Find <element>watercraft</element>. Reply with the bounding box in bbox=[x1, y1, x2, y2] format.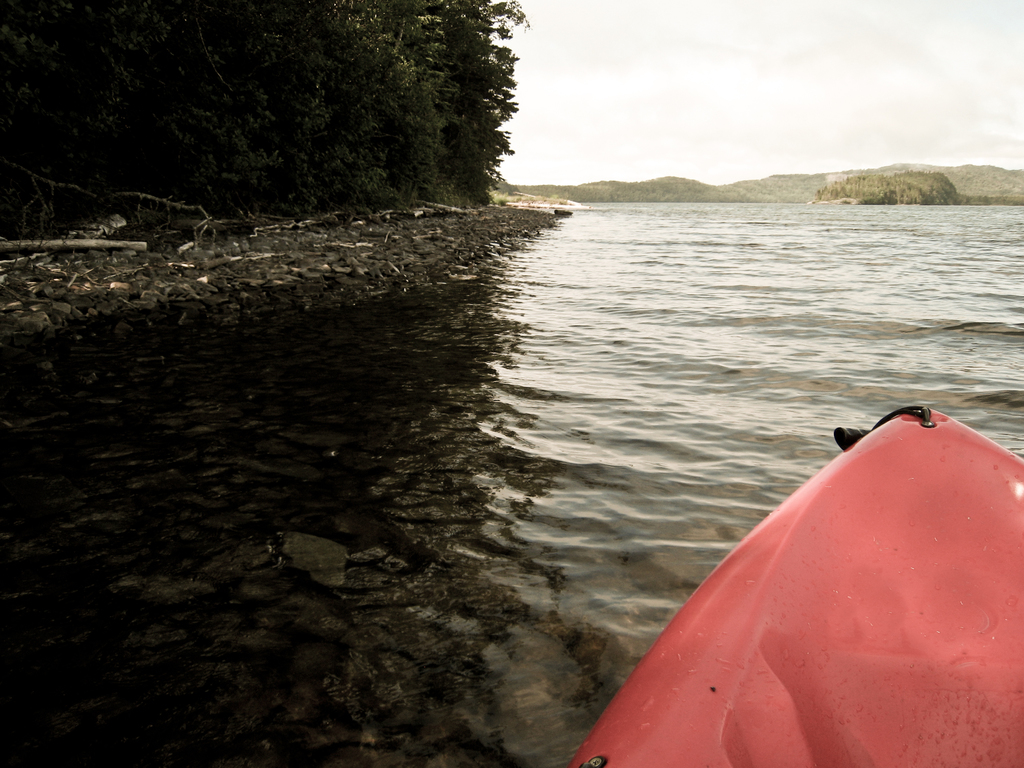
bbox=[559, 404, 1019, 730].
